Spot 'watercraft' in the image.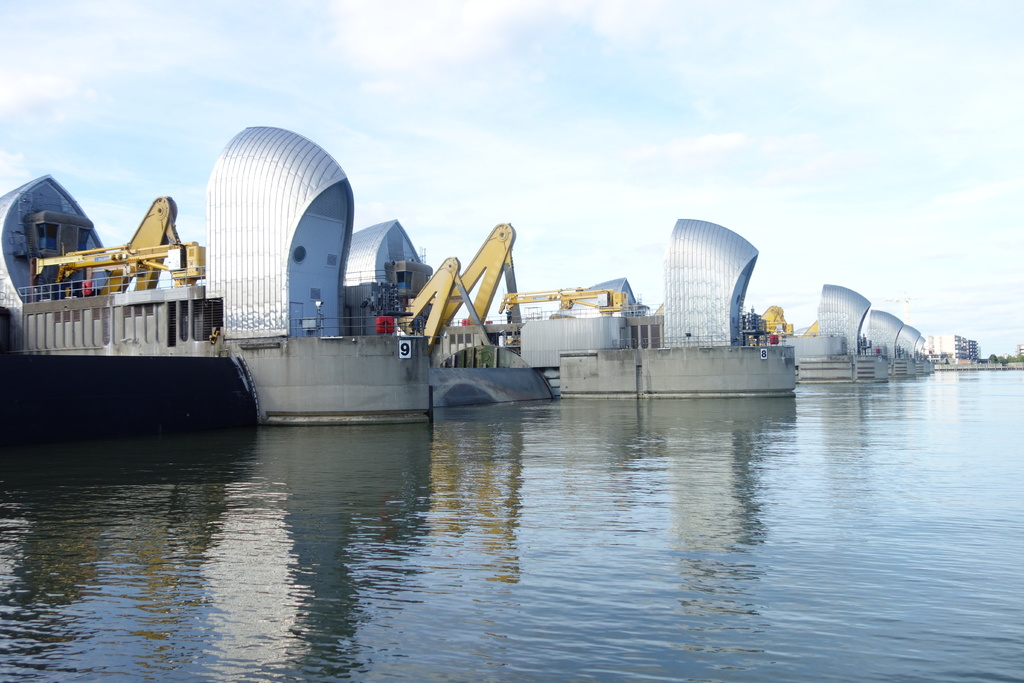
'watercraft' found at x1=208, y1=126, x2=431, y2=419.
